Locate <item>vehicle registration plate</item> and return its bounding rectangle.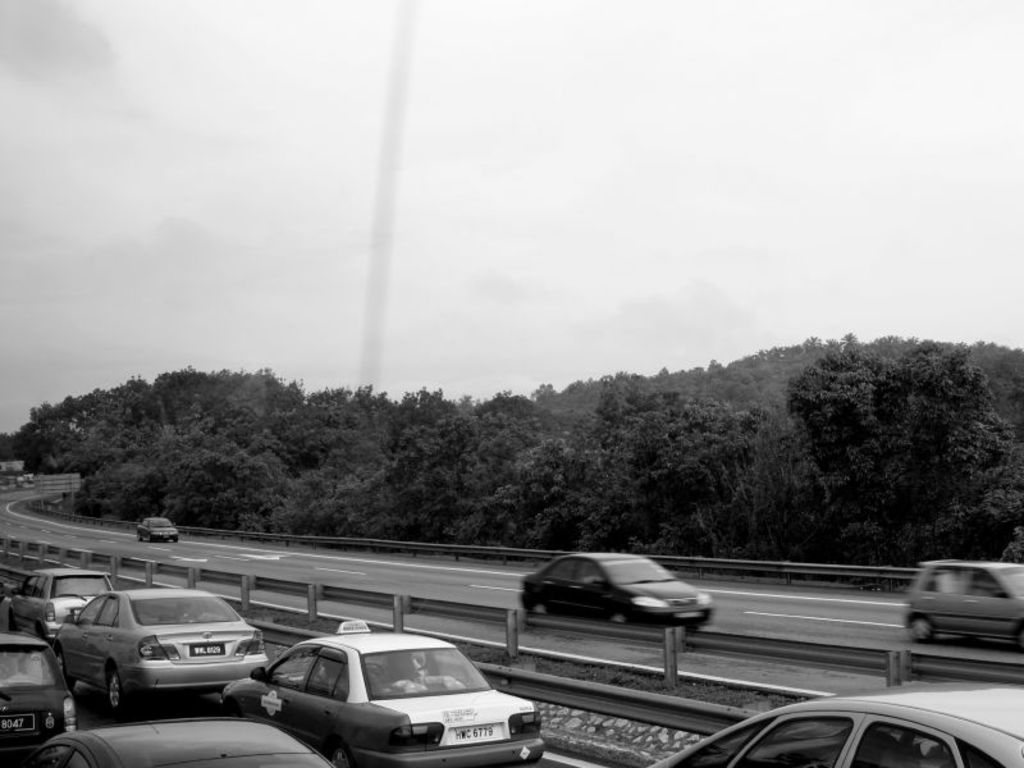
<box>453,723,503,744</box>.
